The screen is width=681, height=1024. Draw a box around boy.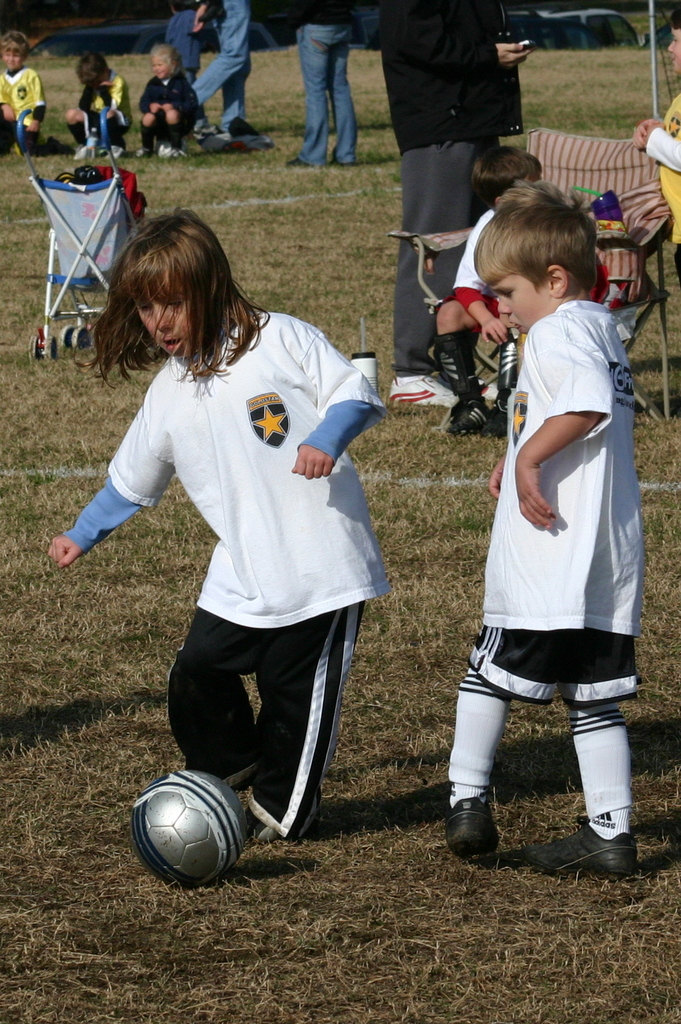
pyautogui.locateOnScreen(436, 173, 648, 872).
